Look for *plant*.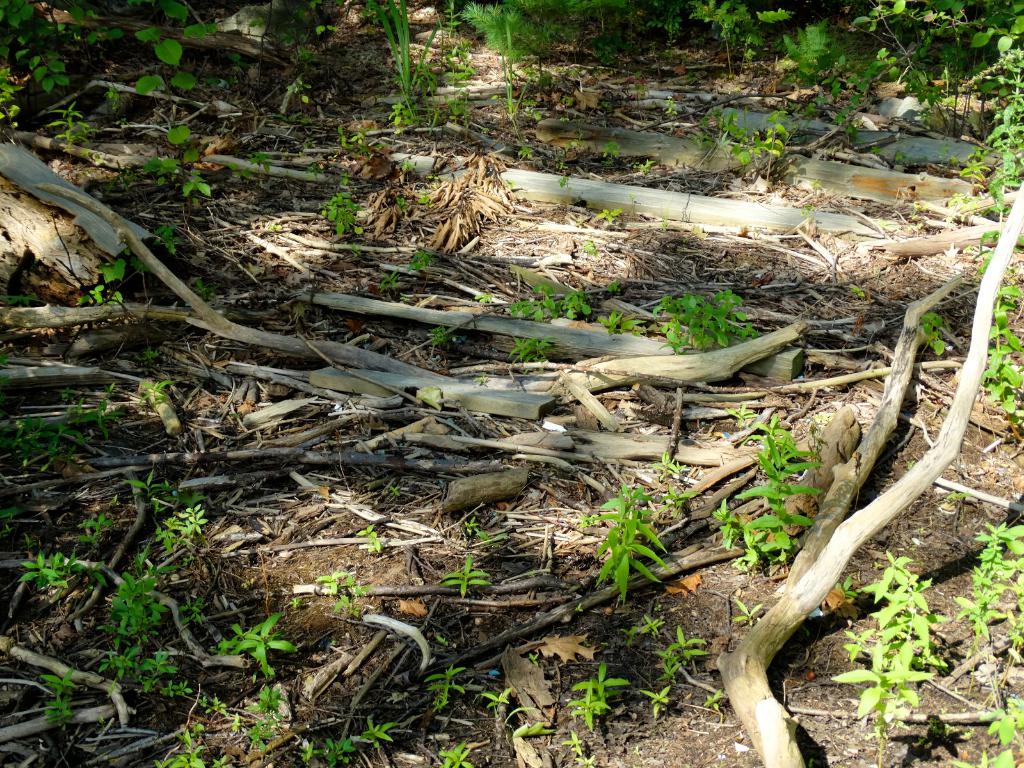
Found: locate(557, 729, 596, 767).
